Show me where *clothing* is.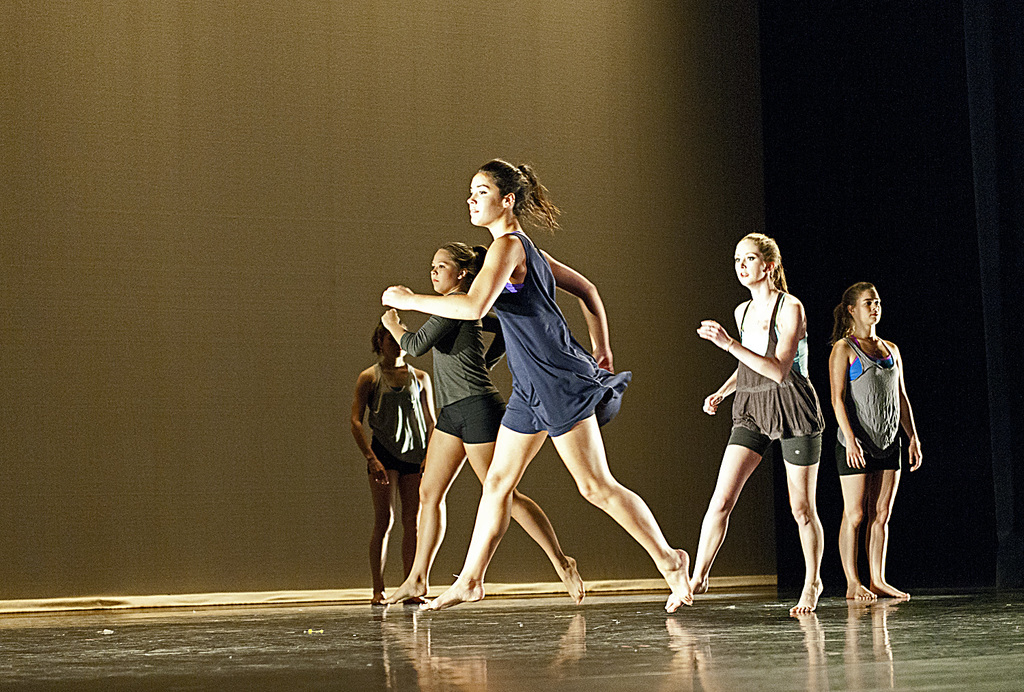
*clothing* is at 366/362/428/476.
